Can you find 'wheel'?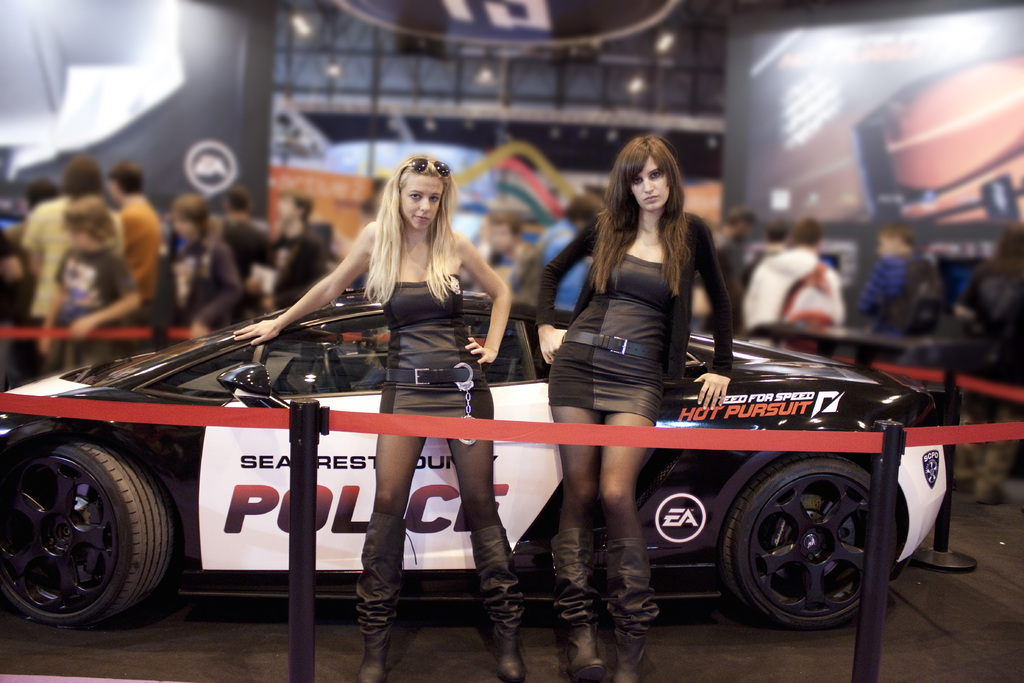
Yes, bounding box: box(2, 444, 171, 625).
